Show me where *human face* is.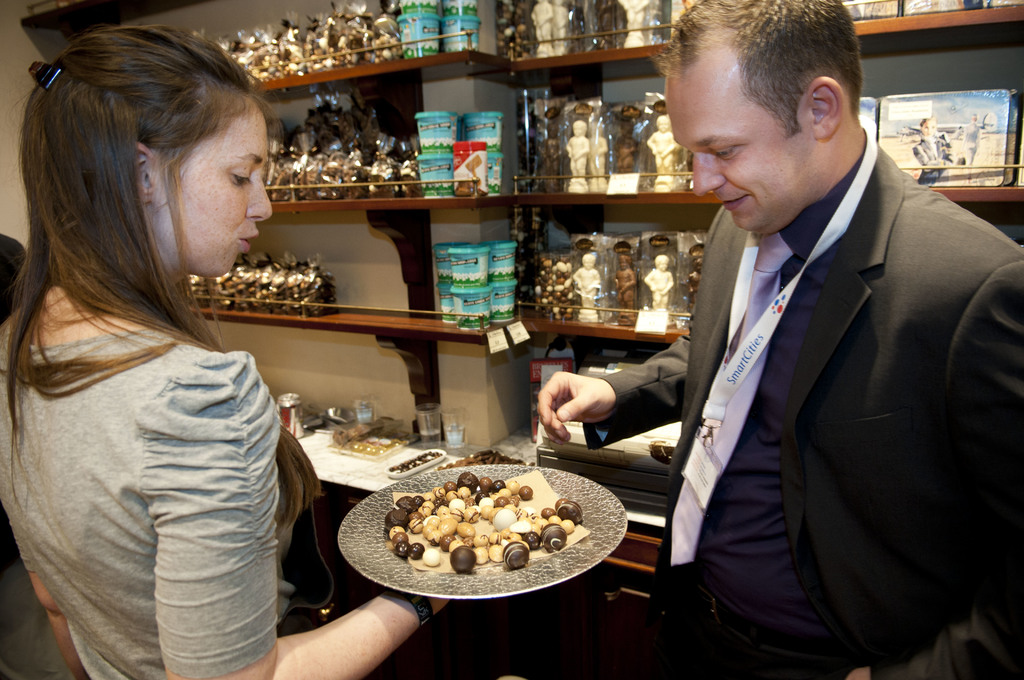
*human face* is at [x1=668, y1=67, x2=813, y2=234].
